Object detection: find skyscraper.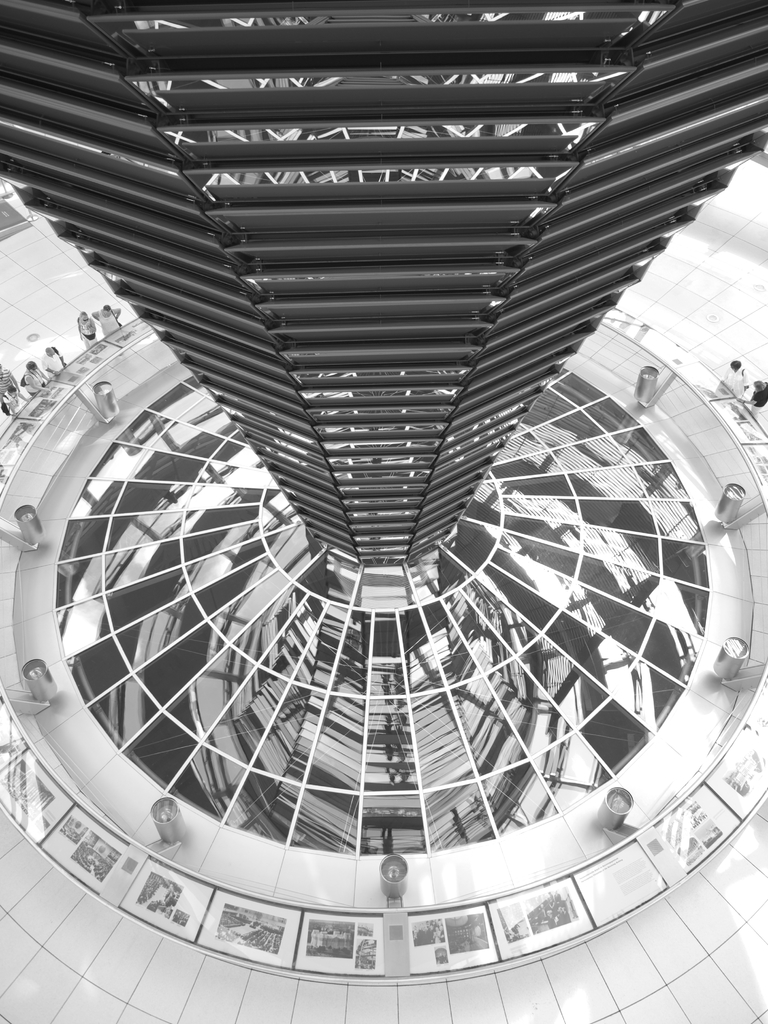
x1=0 y1=1 x2=767 y2=566.
